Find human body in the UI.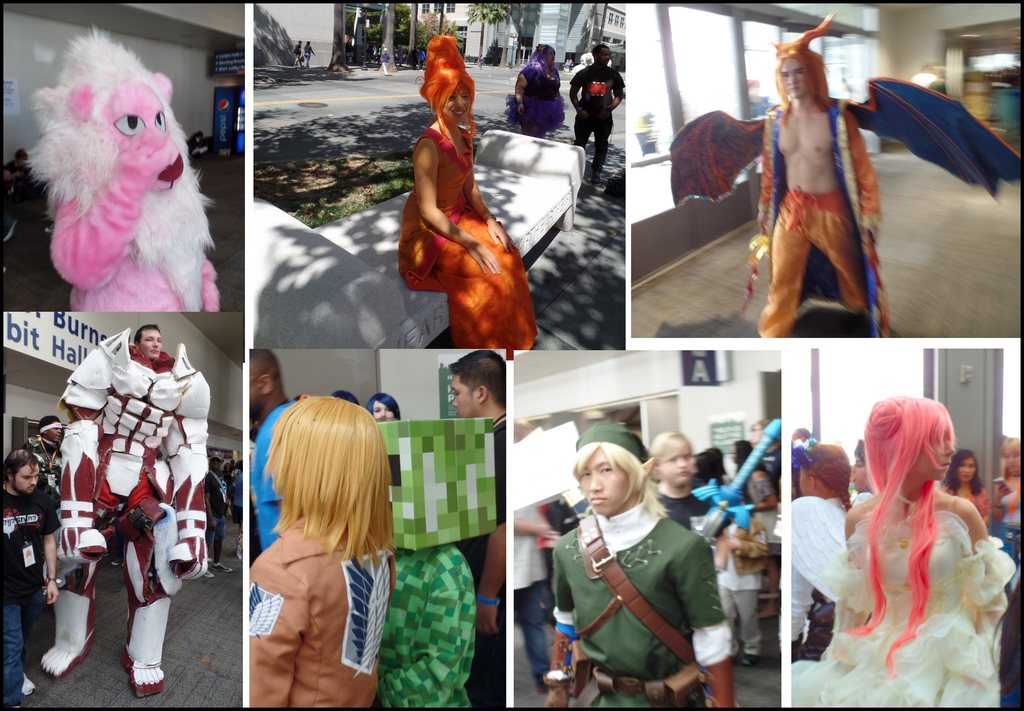
UI element at (left=241, top=339, right=298, bottom=551).
